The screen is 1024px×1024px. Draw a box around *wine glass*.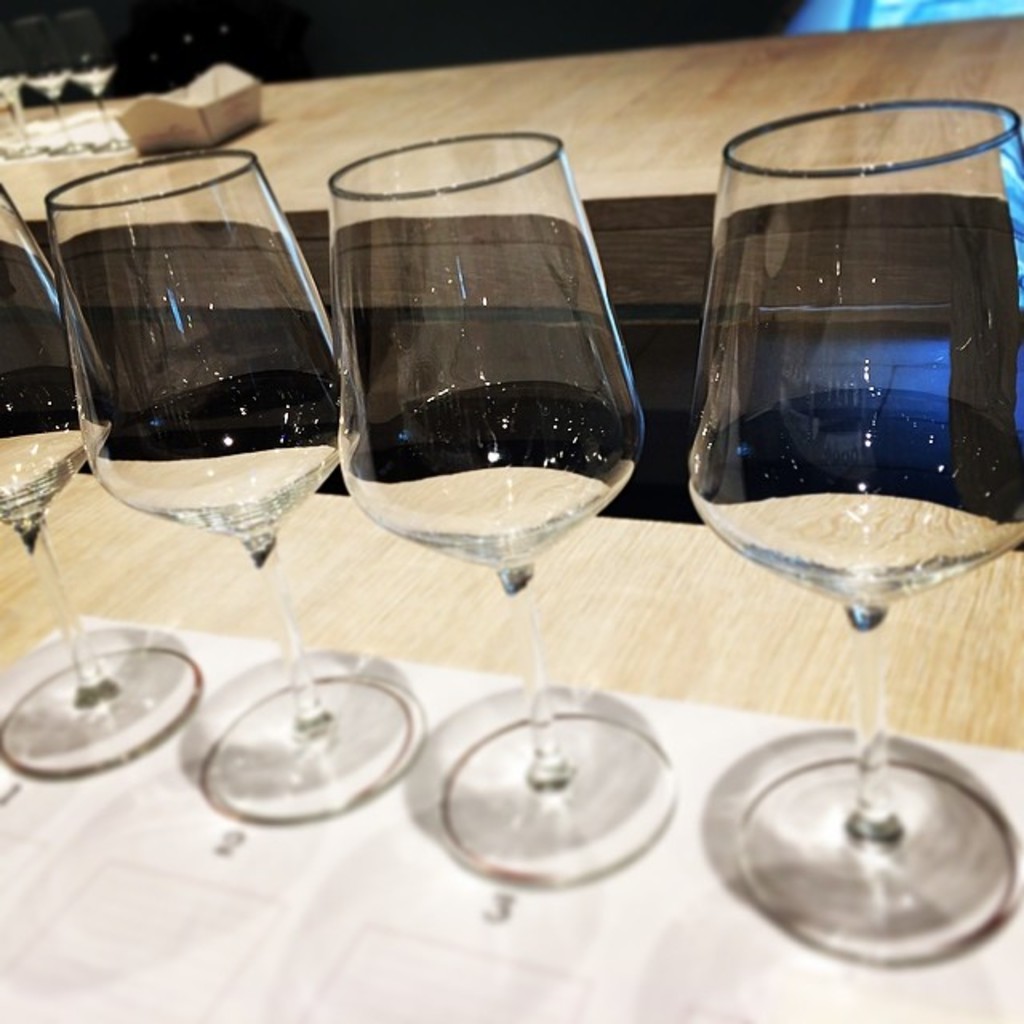
[14, 19, 74, 157].
